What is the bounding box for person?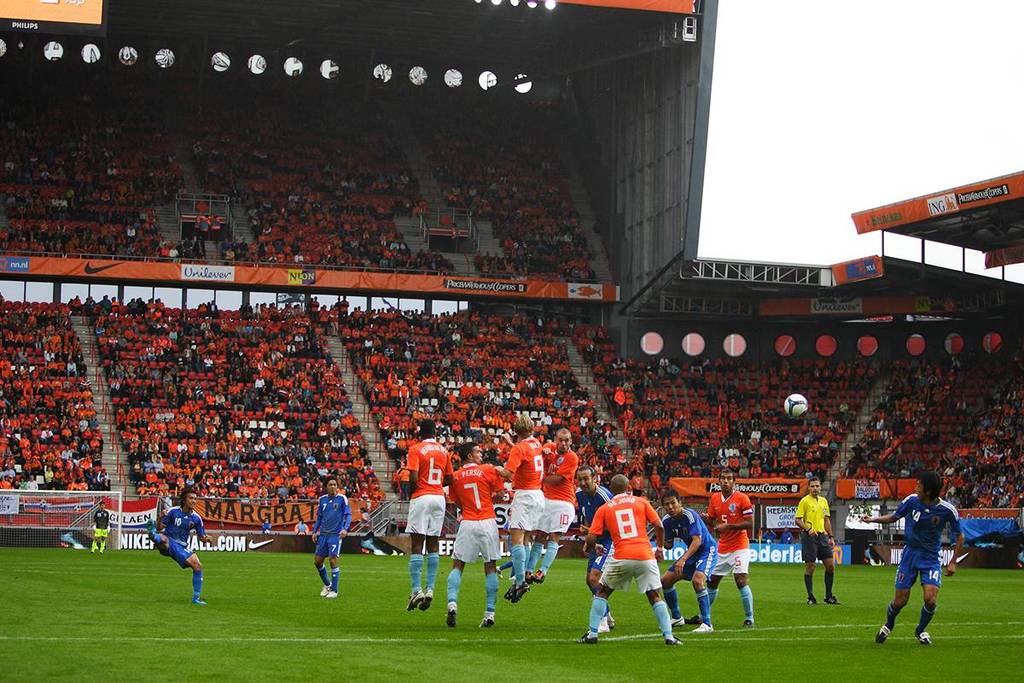
714/359/725/373.
